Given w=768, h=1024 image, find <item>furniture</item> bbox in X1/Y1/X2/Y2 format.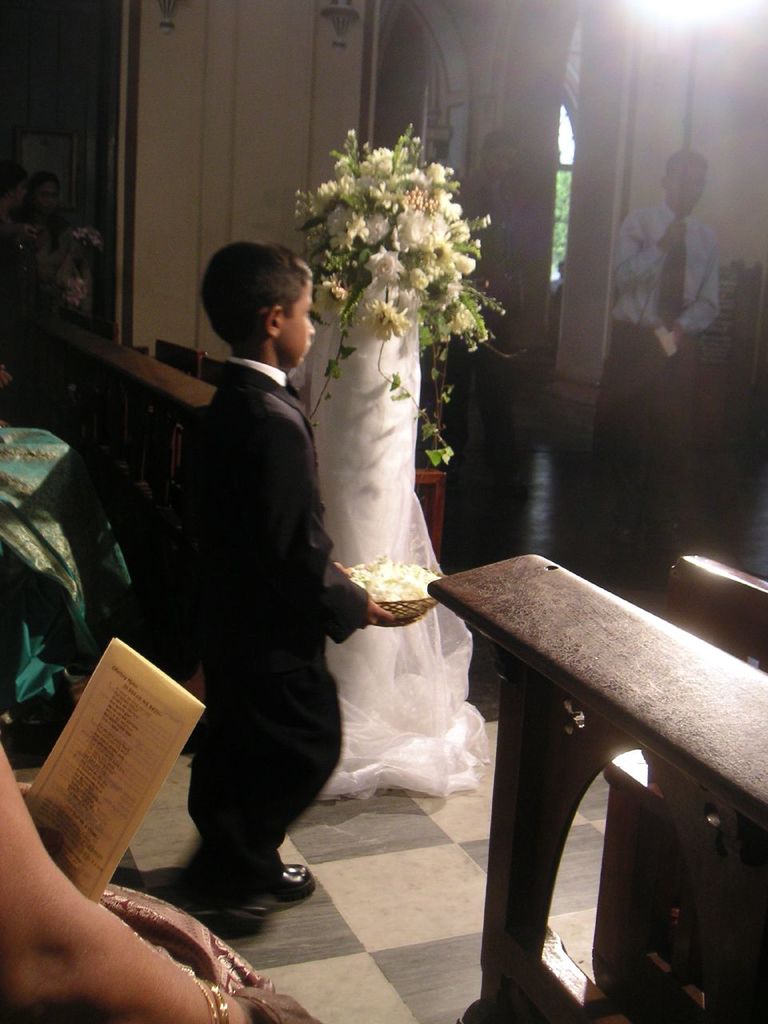
40/318/214/704.
